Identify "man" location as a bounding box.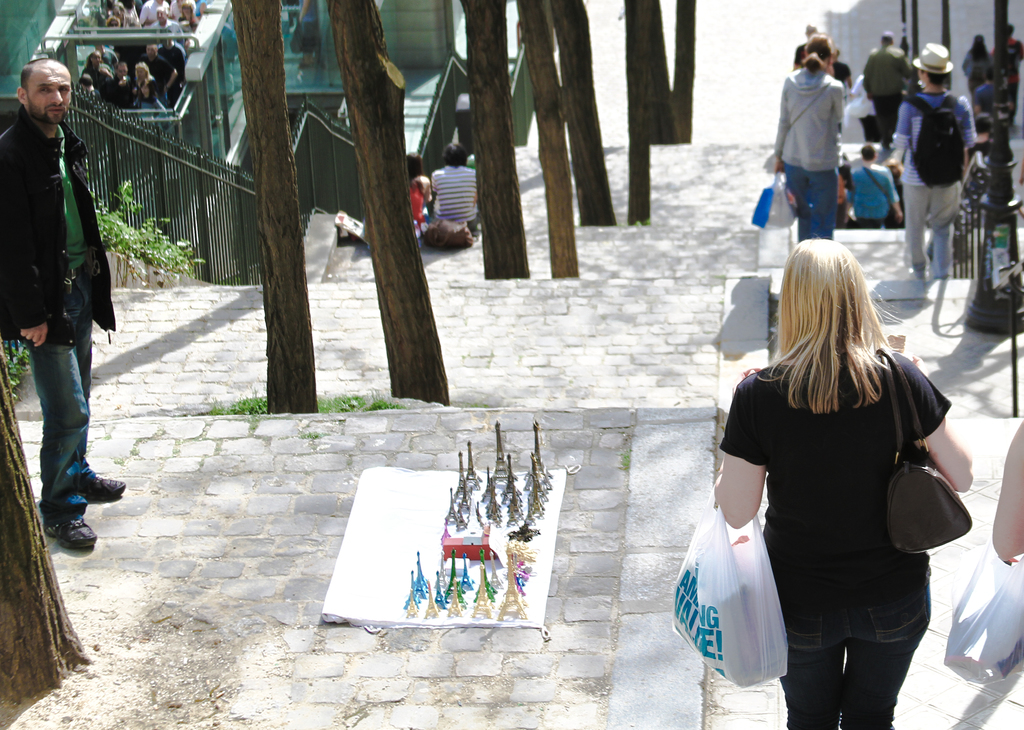
box(430, 144, 483, 227).
